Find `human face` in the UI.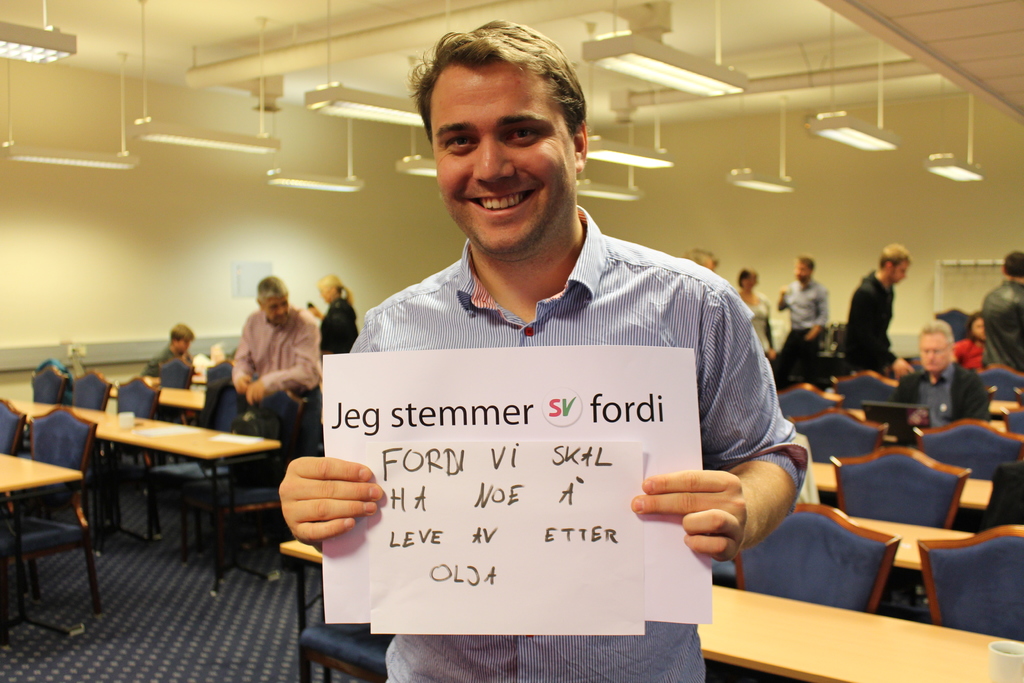
UI element at [890, 260, 906, 284].
